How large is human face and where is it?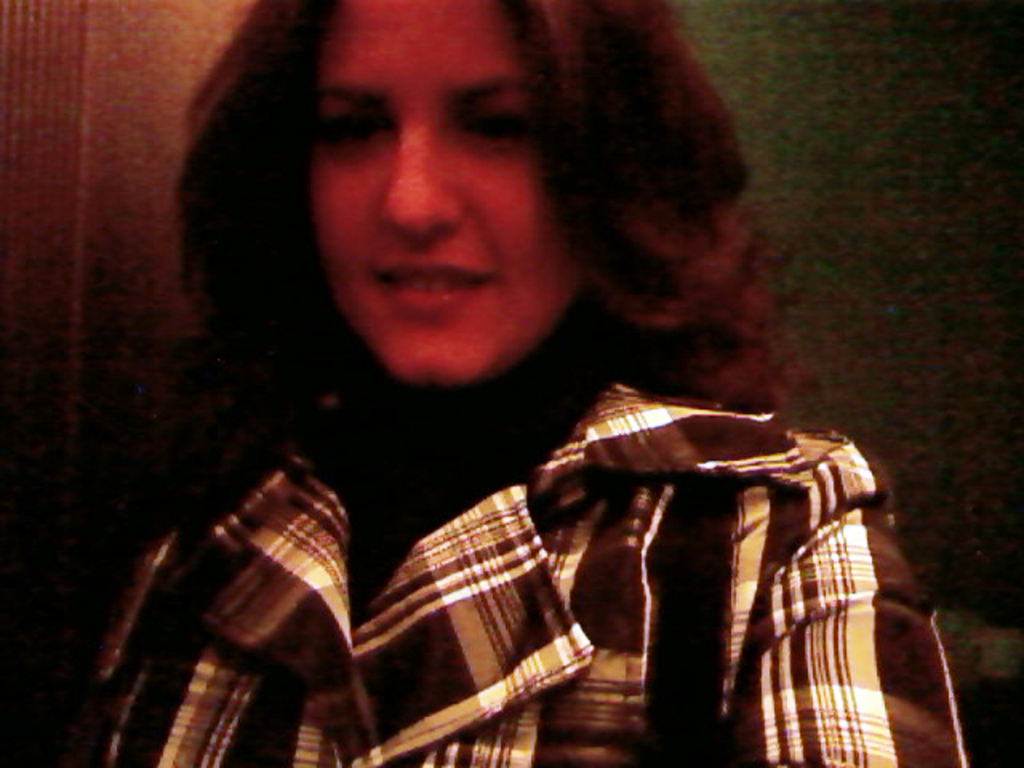
Bounding box: 306,0,586,381.
